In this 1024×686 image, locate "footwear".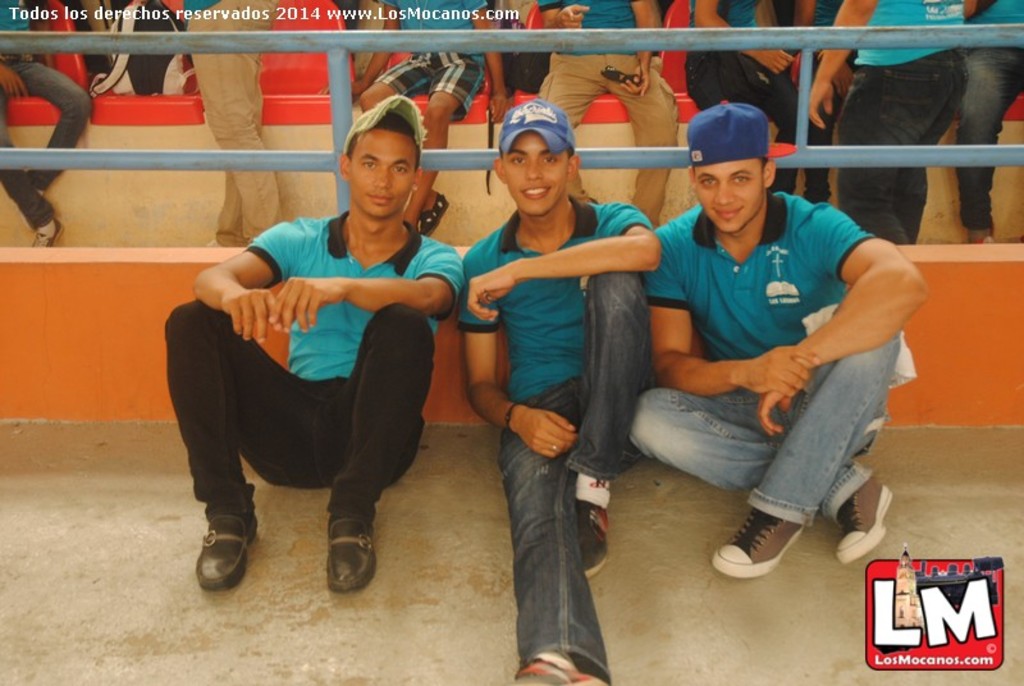
Bounding box: [x1=576, y1=493, x2=609, y2=580].
